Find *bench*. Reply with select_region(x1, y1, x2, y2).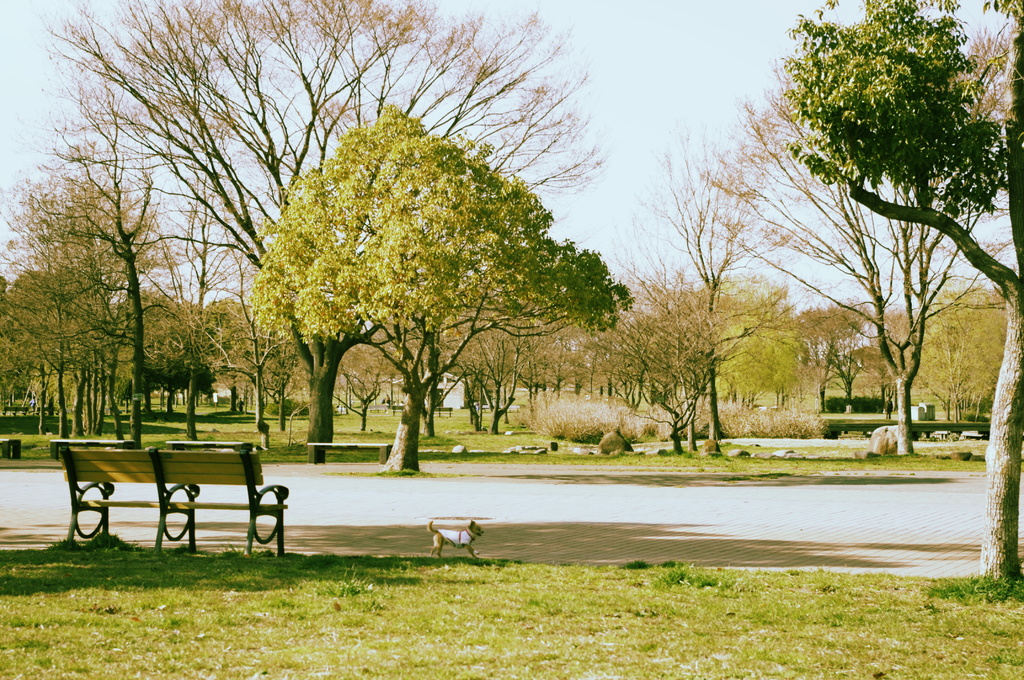
select_region(1, 440, 24, 461).
